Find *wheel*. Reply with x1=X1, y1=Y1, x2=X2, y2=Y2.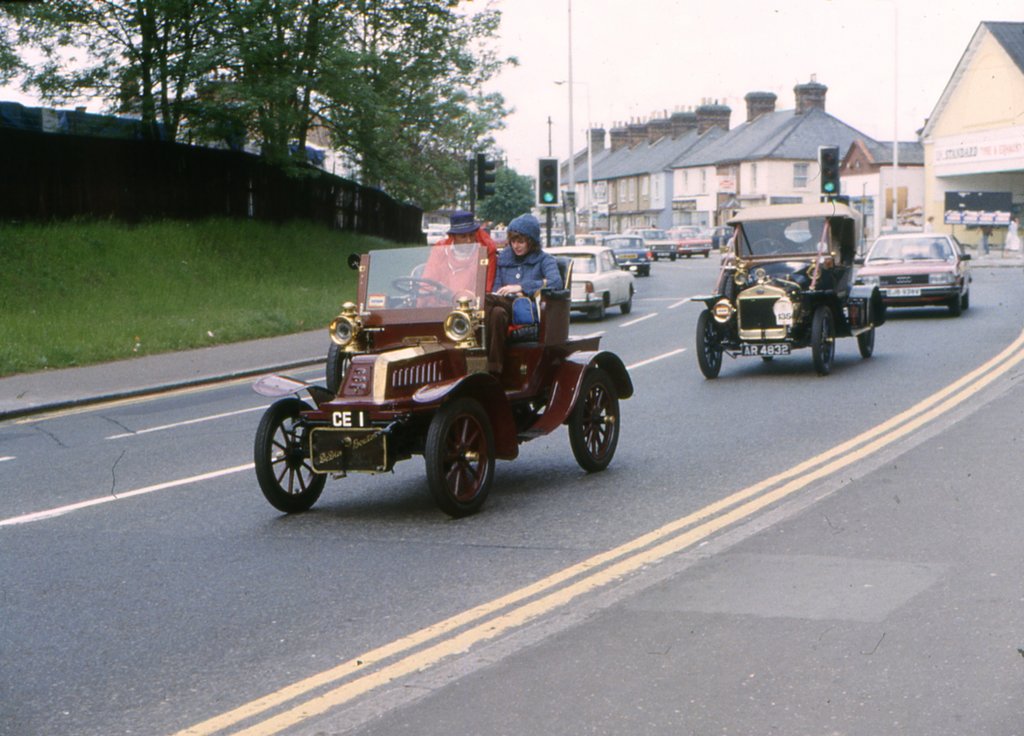
x1=420, y1=398, x2=504, y2=519.
